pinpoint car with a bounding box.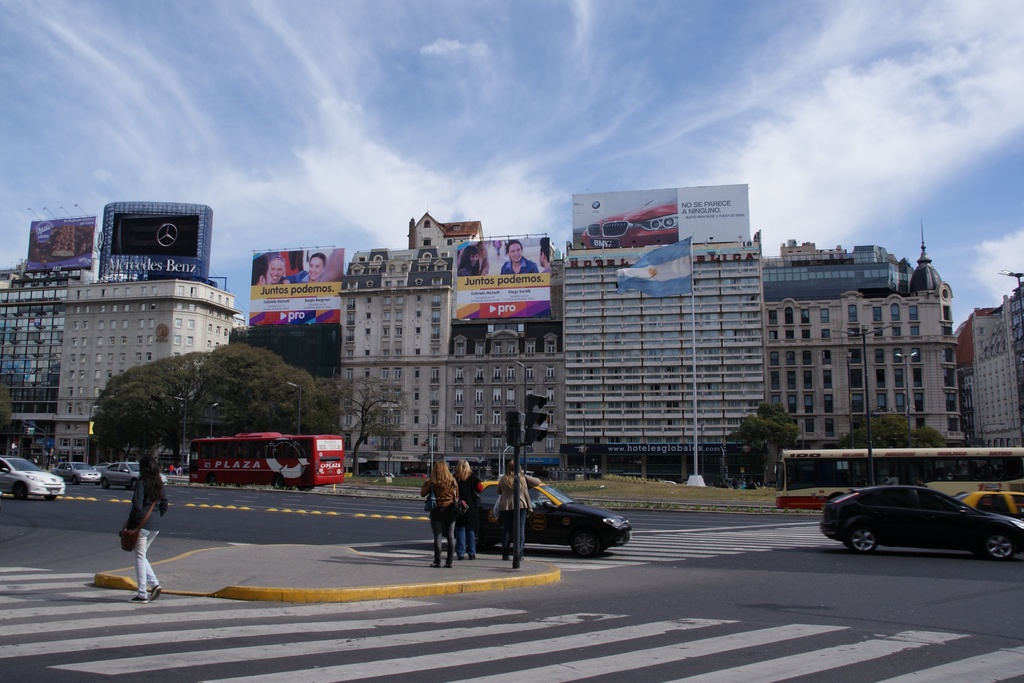
808/478/1018/563.
